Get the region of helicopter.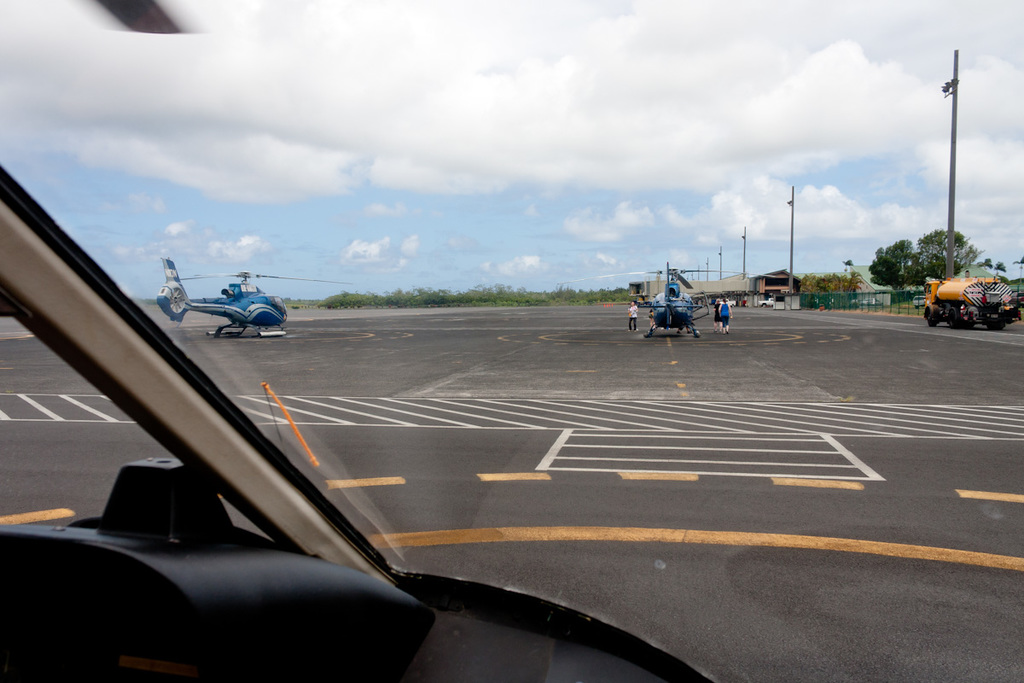
621/261/745/335.
